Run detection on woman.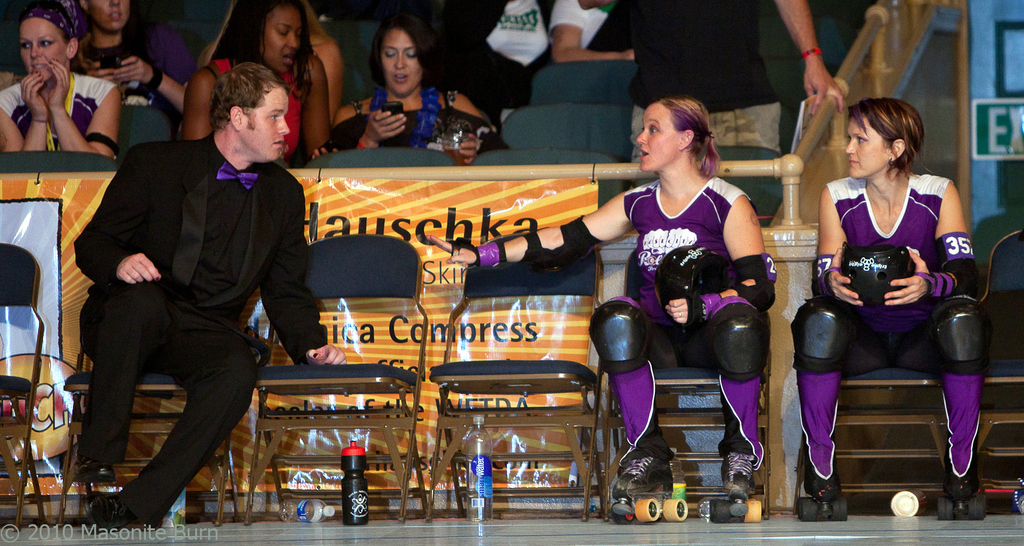
Result: <region>336, 14, 501, 164</region>.
